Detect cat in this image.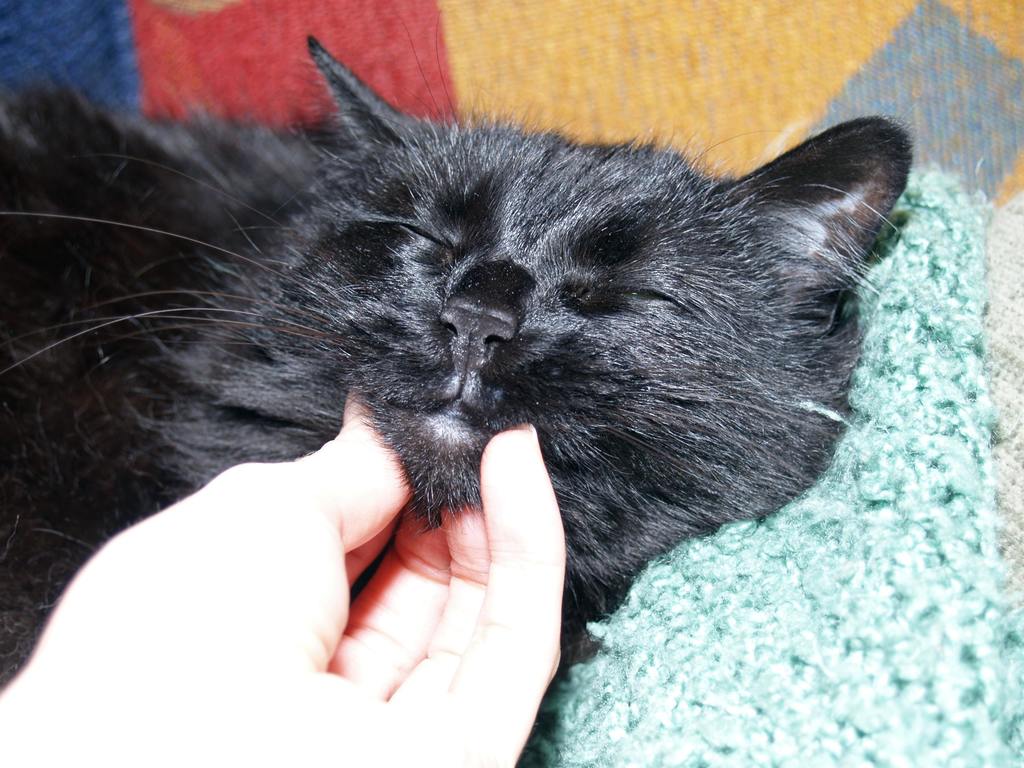
Detection: 0,0,919,685.
